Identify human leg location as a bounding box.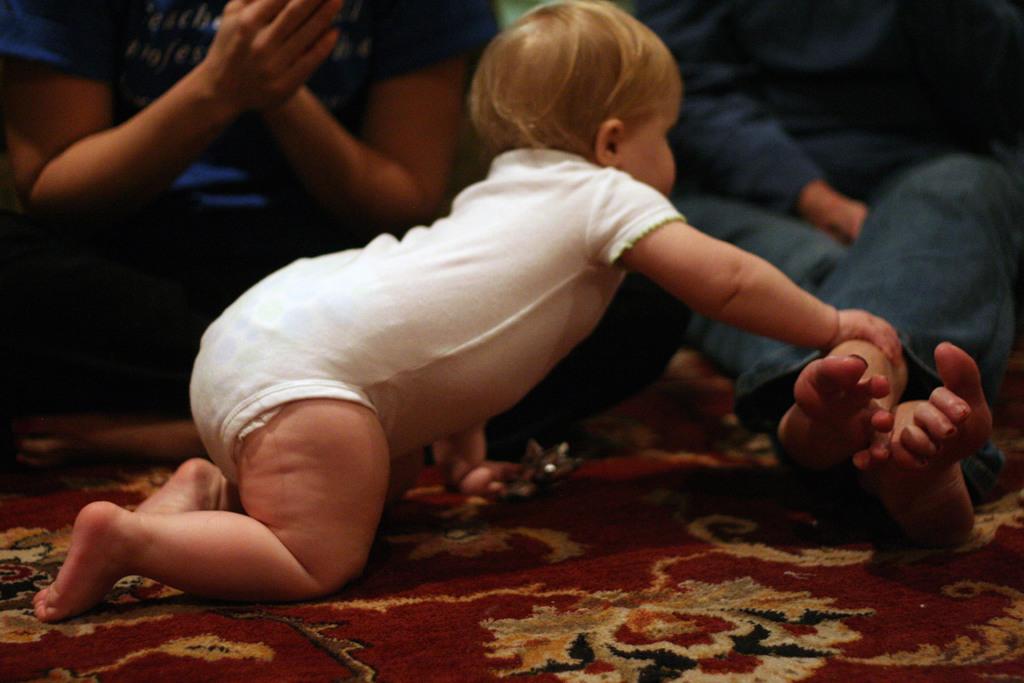
32 390 394 629.
